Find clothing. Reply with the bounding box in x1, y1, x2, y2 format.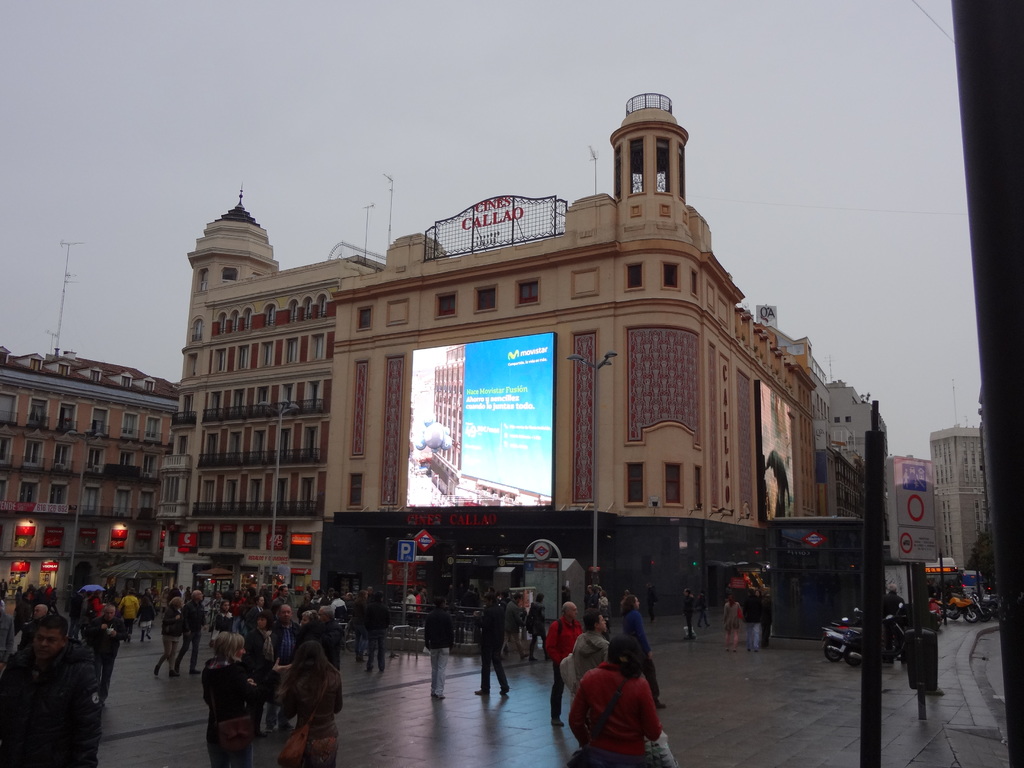
118, 593, 138, 634.
